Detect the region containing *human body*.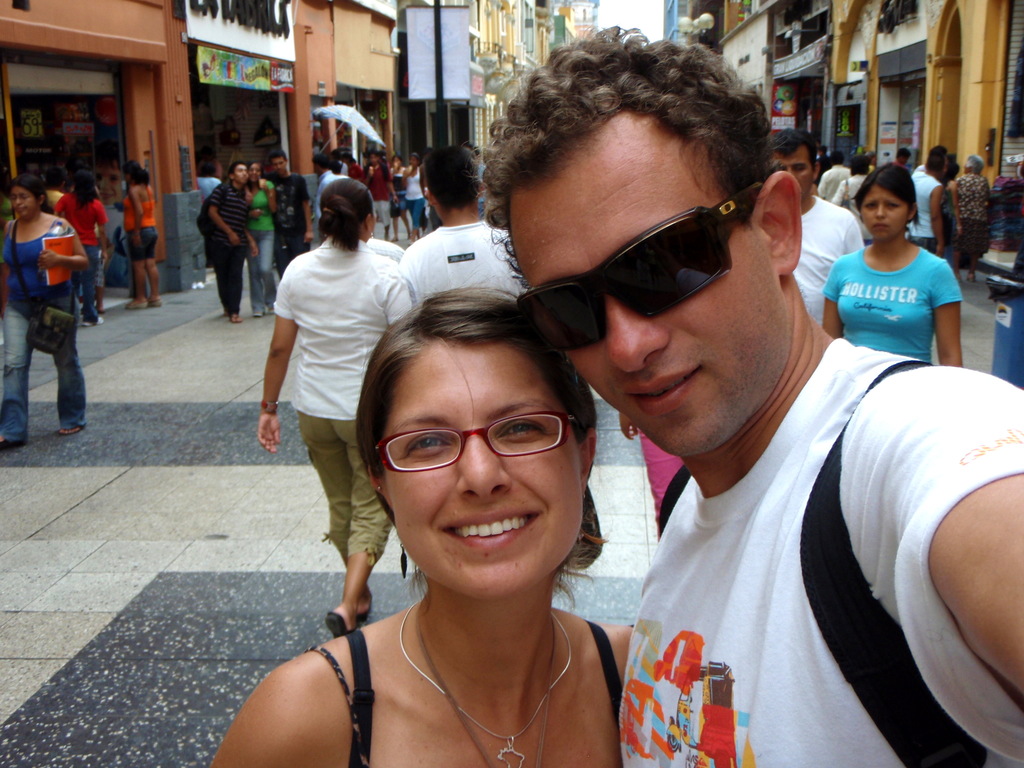
select_region(792, 193, 864, 322).
